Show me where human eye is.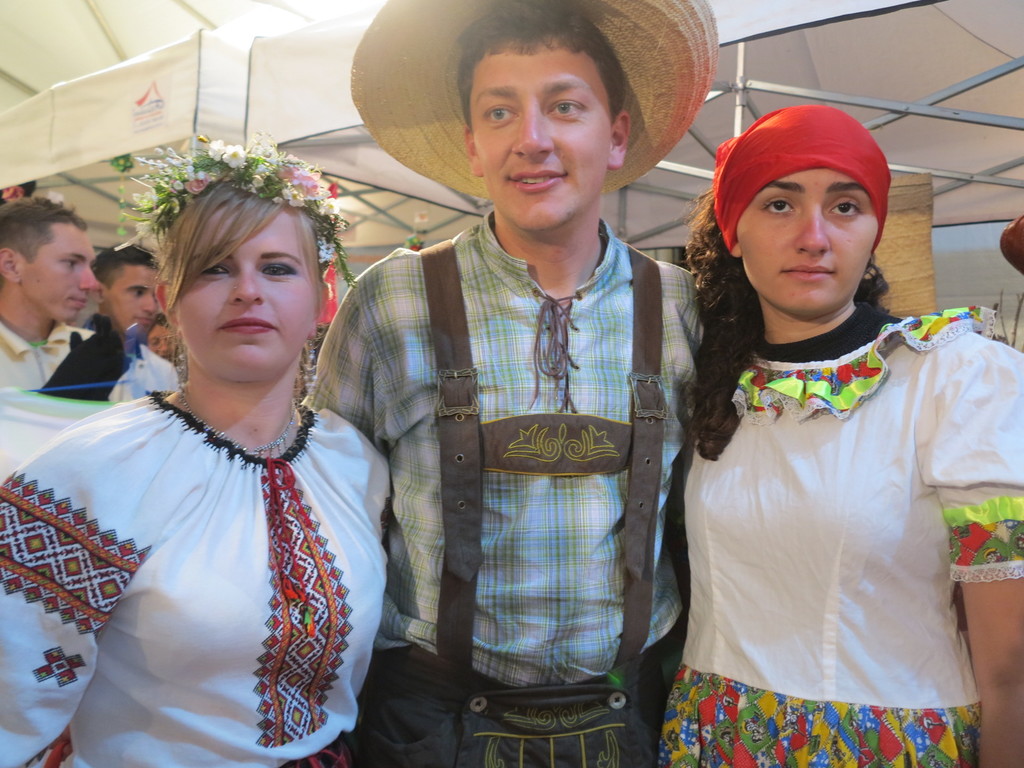
human eye is at pyautogui.locateOnScreen(758, 195, 796, 225).
